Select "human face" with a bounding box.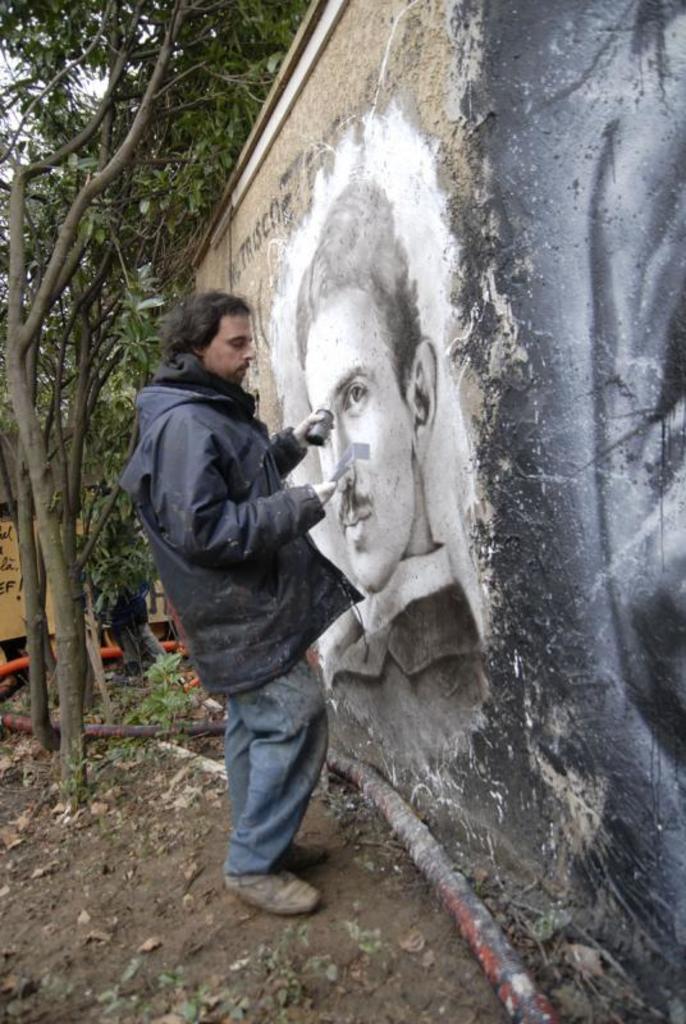
Rect(193, 316, 269, 383).
